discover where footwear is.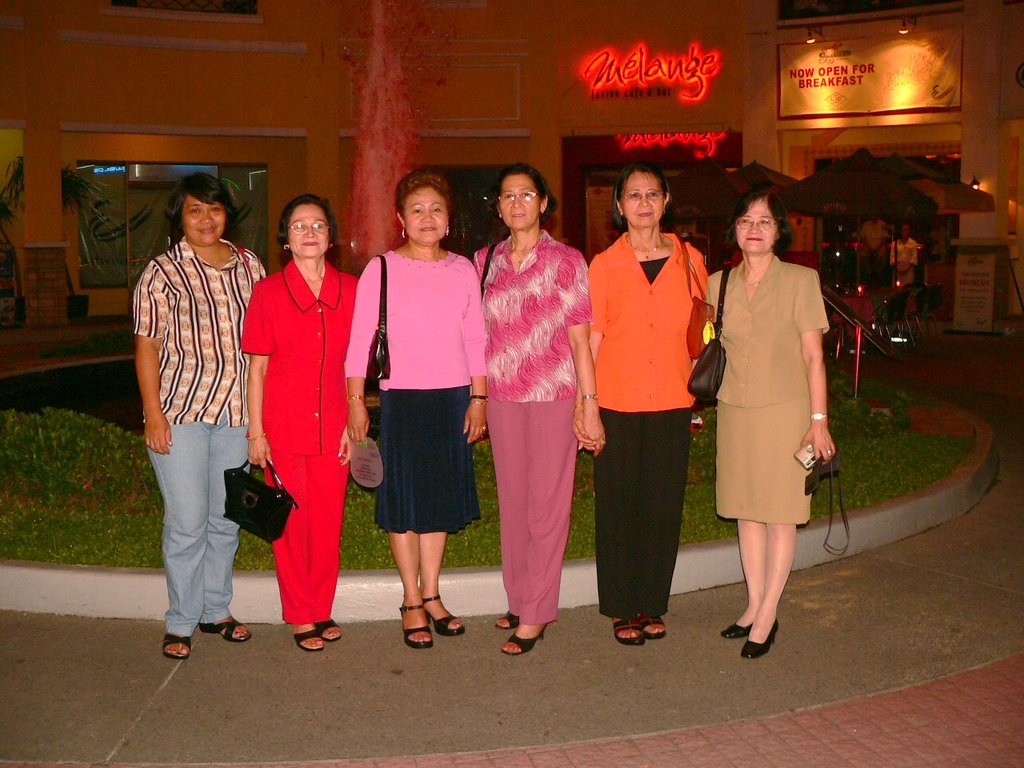
Discovered at [721, 618, 750, 640].
